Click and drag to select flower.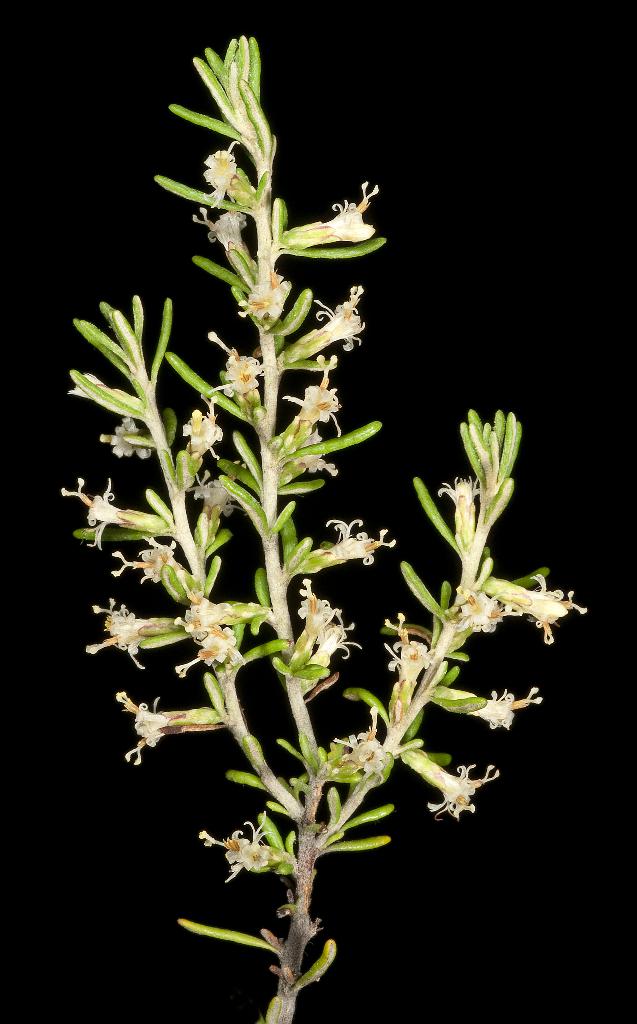
Selection: box=[385, 615, 422, 715].
